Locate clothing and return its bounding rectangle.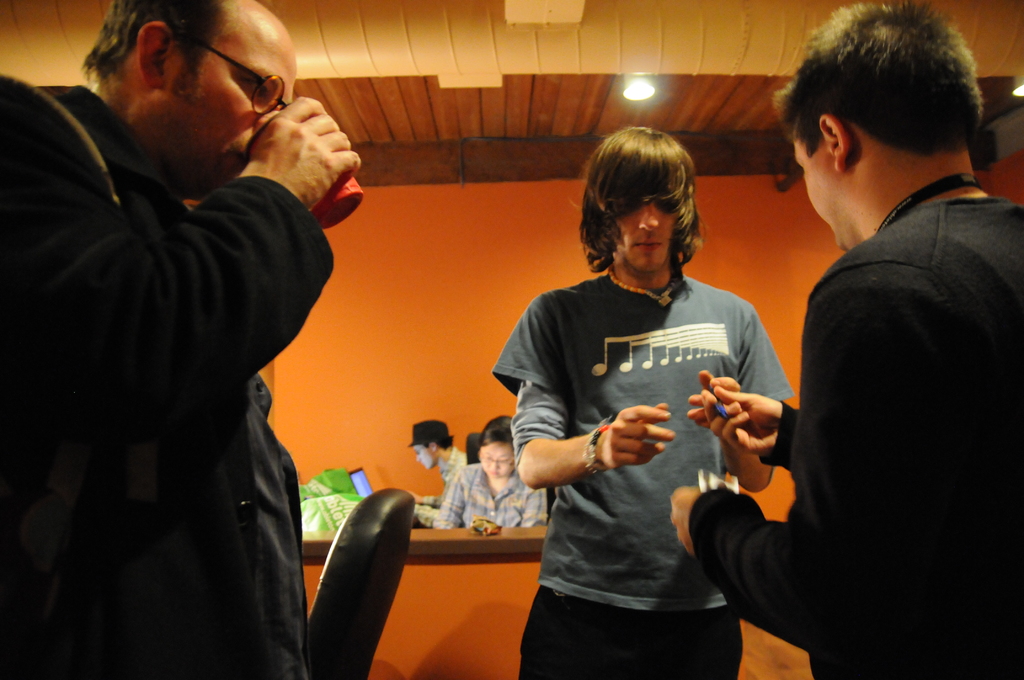
bbox=[417, 445, 469, 522].
